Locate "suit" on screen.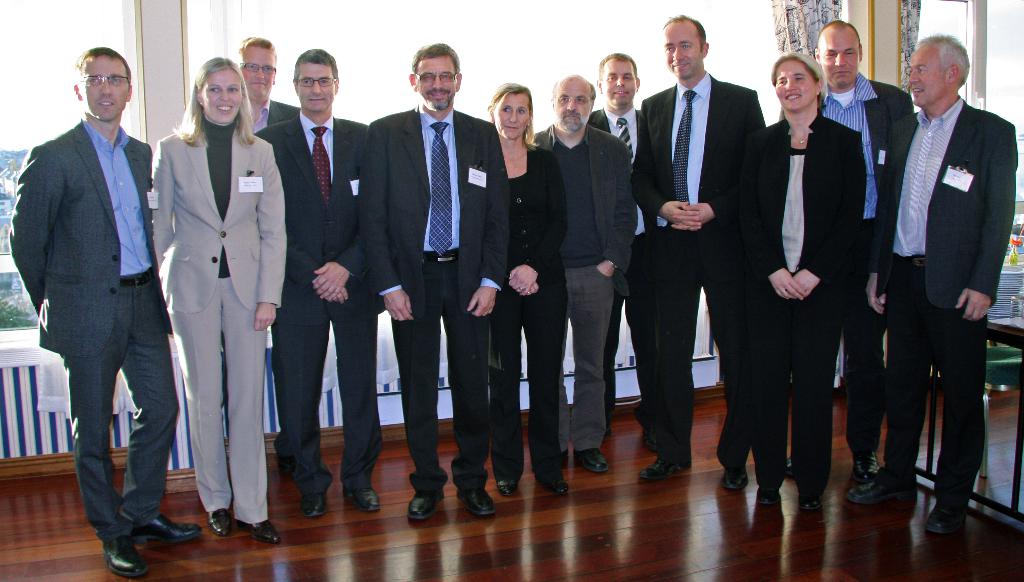
On screen at (x1=368, y1=101, x2=515, y2=497).
